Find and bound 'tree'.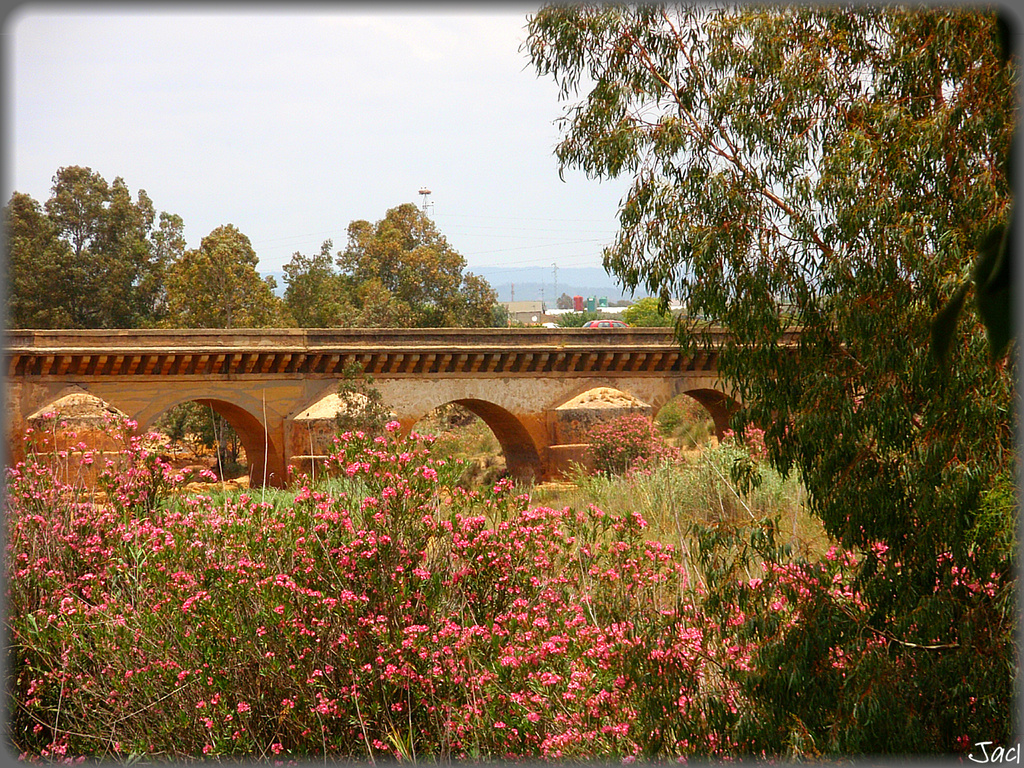
Bound: 550, 8, 991, 582.
